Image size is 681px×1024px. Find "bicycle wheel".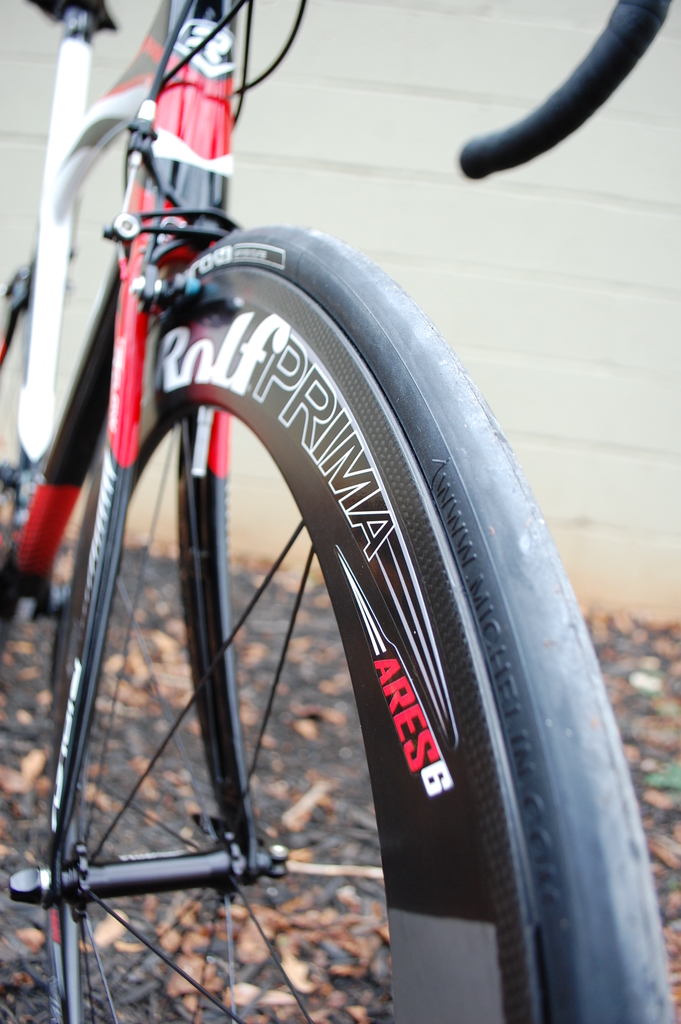
39,217,565,1023.
